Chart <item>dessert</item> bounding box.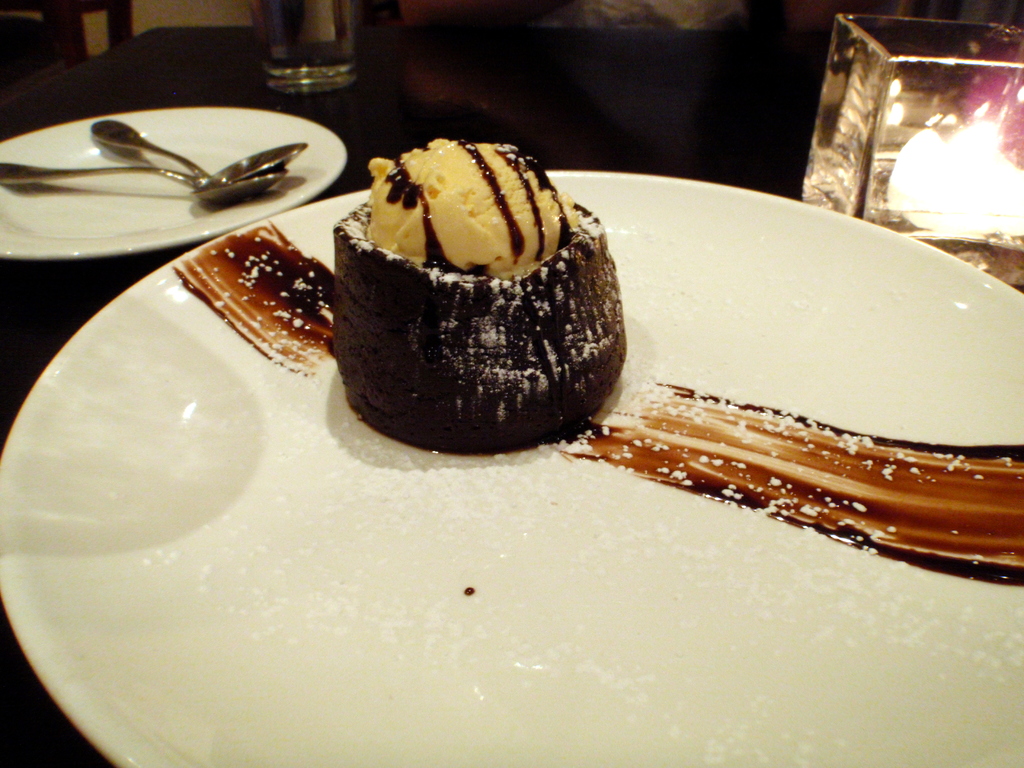
Charted: region(340, 146, 627, 459).
